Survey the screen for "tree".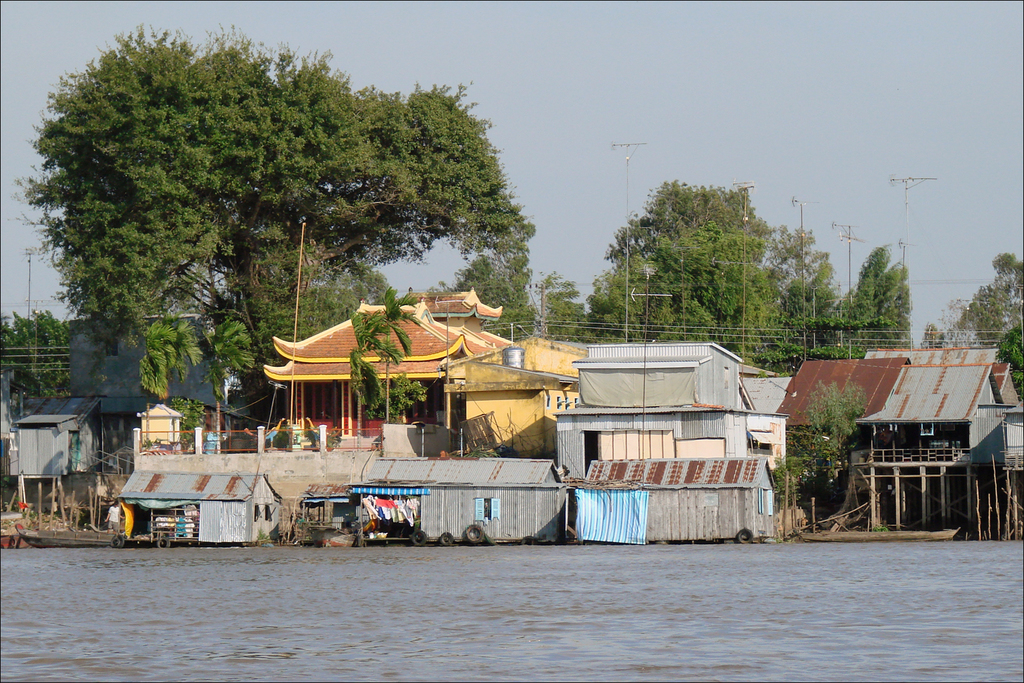
Survey found: bbox(341, 313, 388, 422).
